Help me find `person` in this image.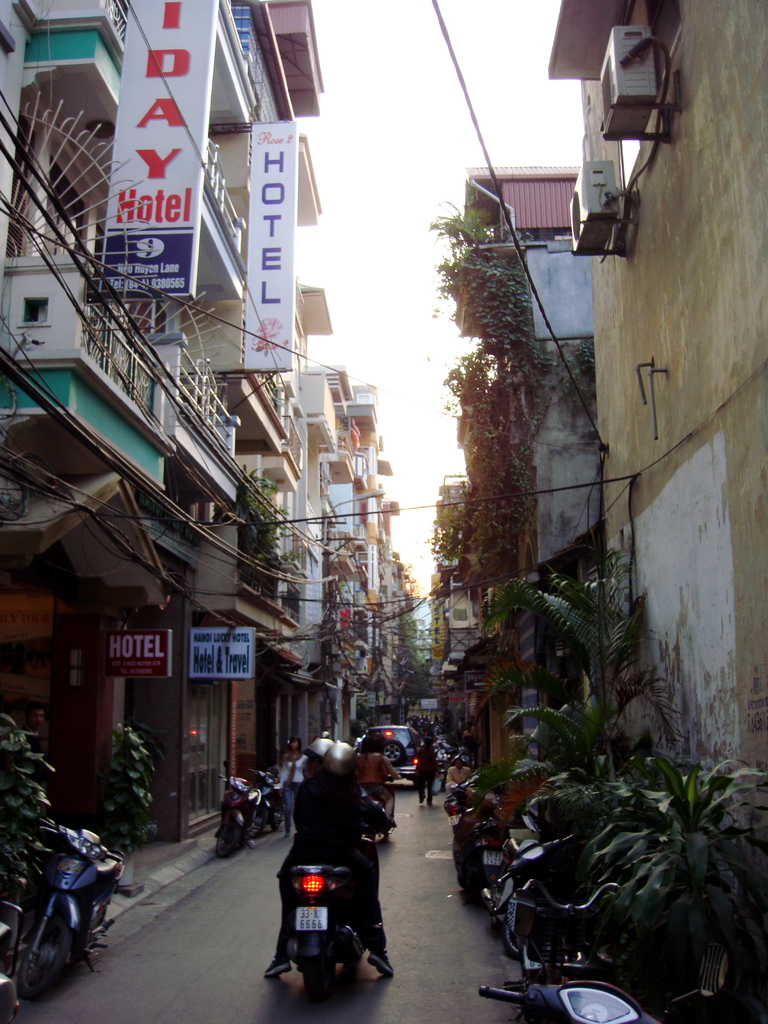
Found it: box(294, 739, 396, 822).
